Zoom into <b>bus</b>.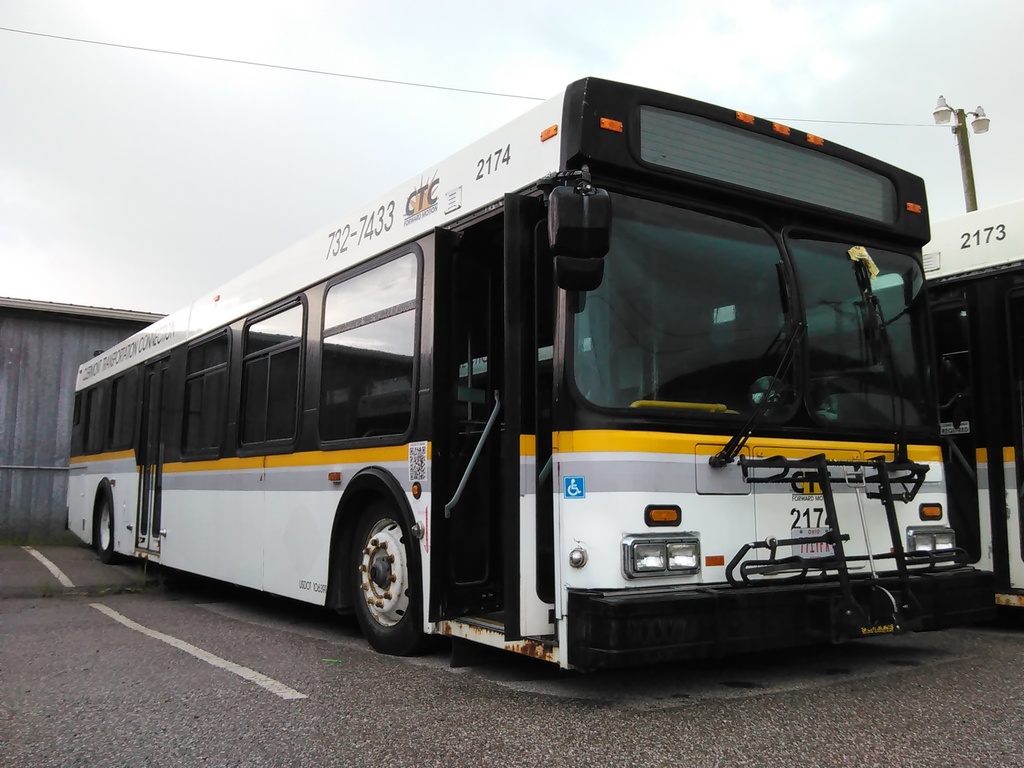
Zoom target: 62 72 975 669.
